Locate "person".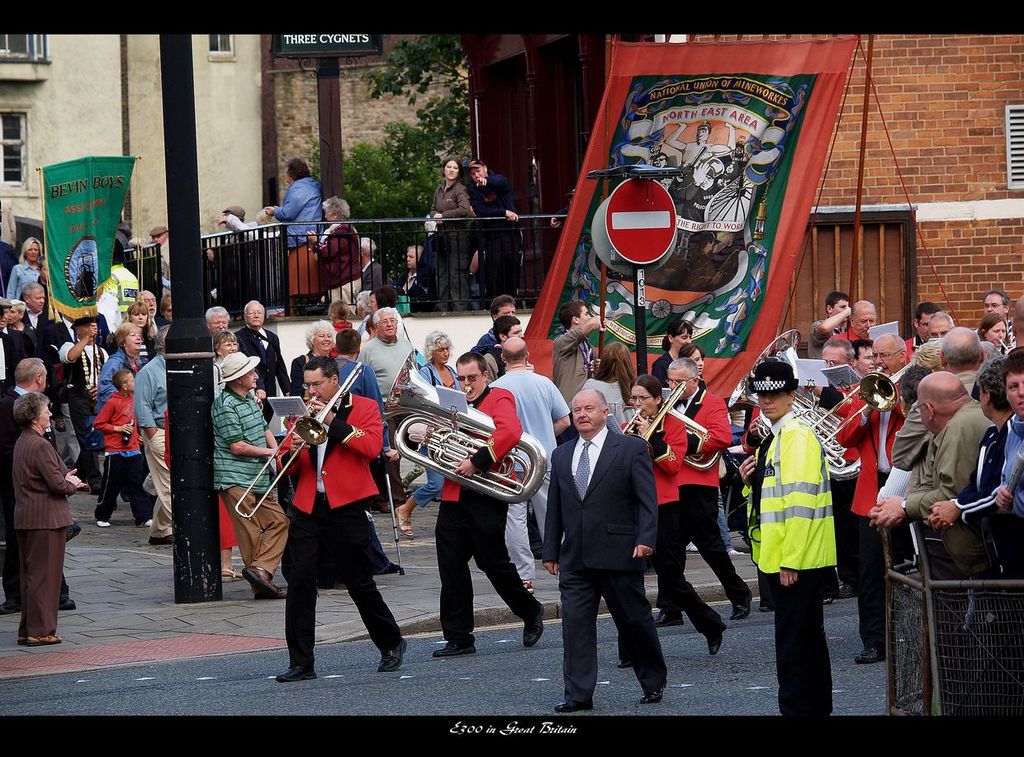
Bounding box: [x1=358, y1=303, x2=410, y2=471].
